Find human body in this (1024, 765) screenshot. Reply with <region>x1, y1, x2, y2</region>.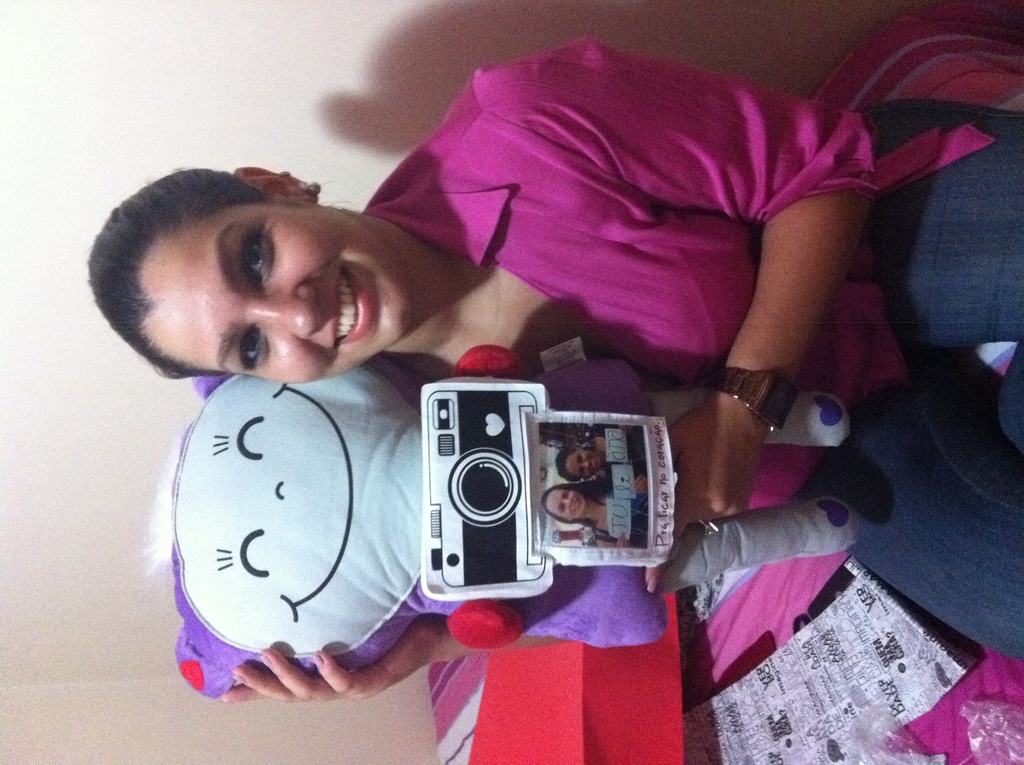
<region>539, 481, 656, 547</region>.
